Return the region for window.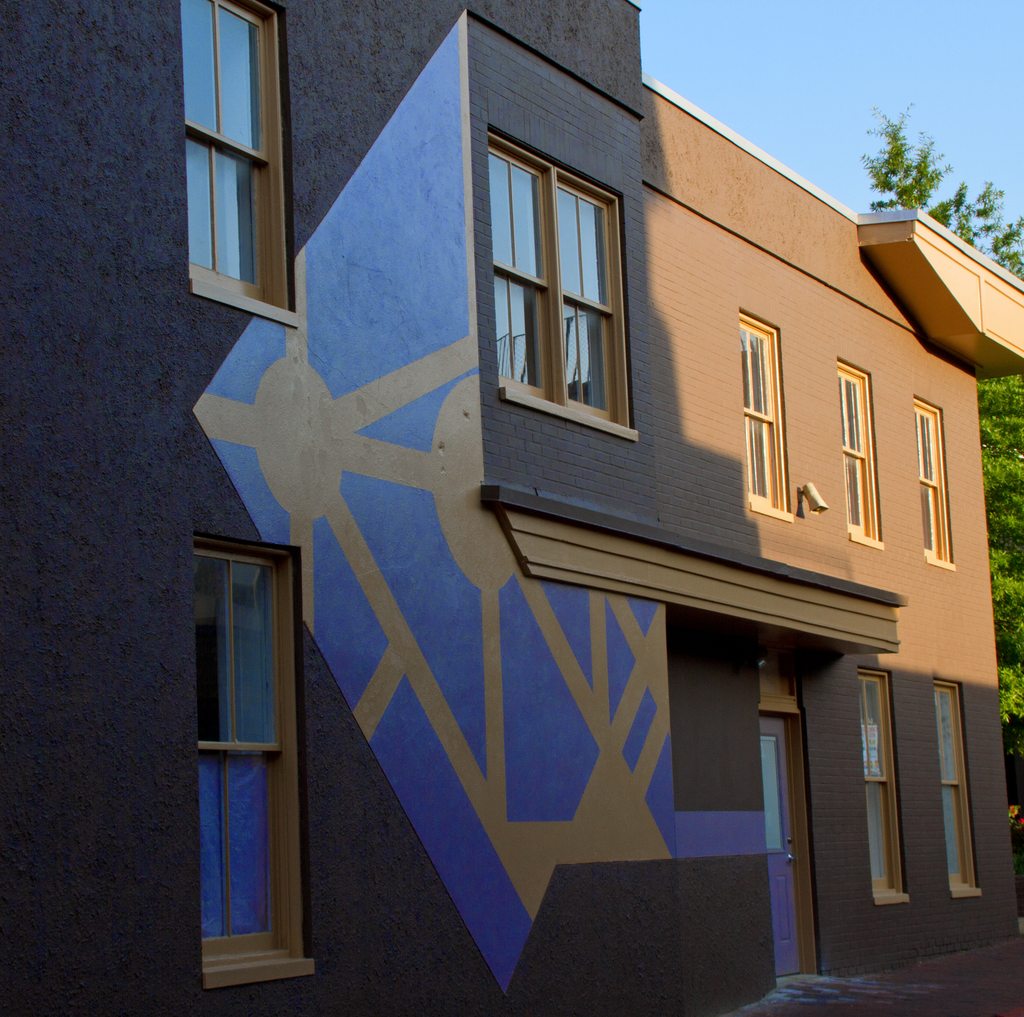
862/673/897/892.
